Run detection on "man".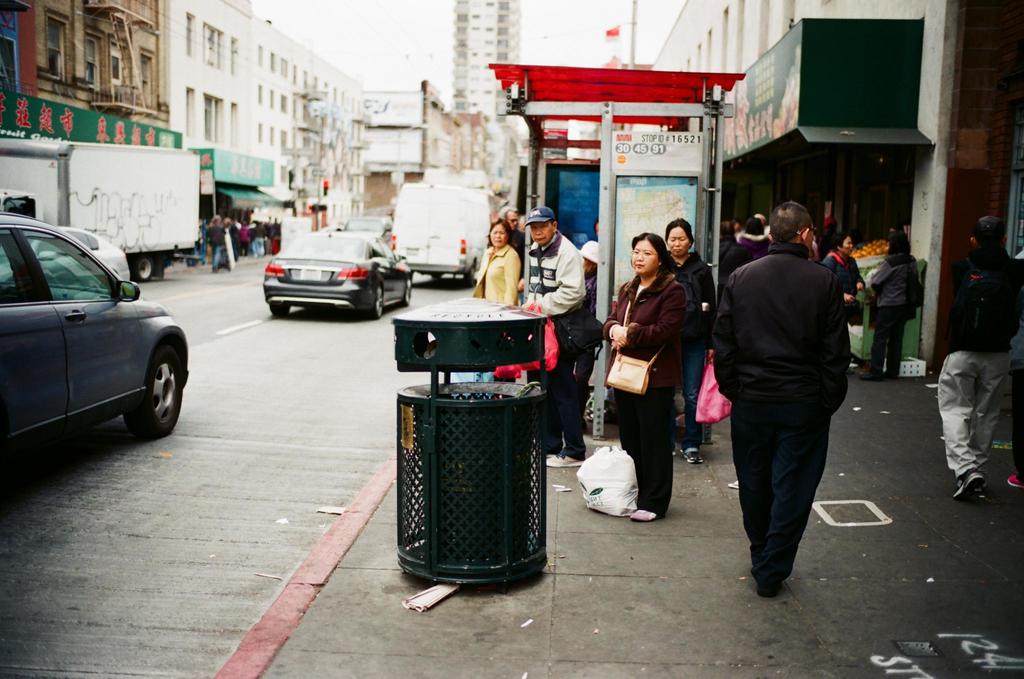
Result: [left=751, top=213, right=772, bottom=239].
